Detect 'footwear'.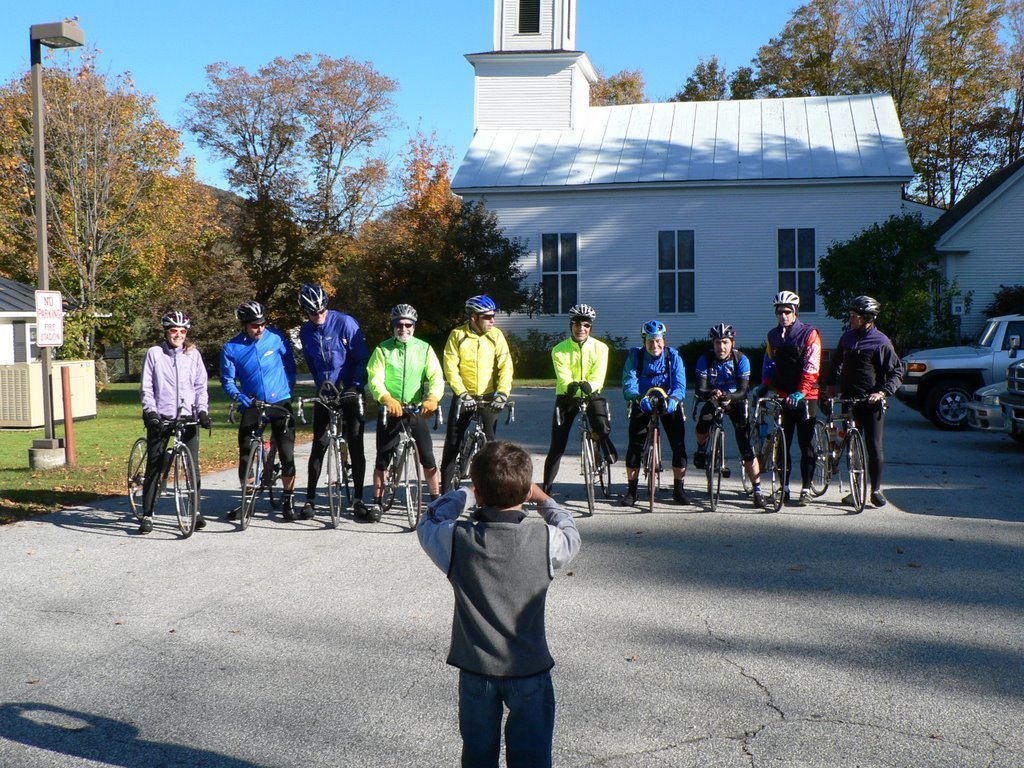
Detected at {"left": 353, "top": 501, "right": 367, "bottom": 521}.
